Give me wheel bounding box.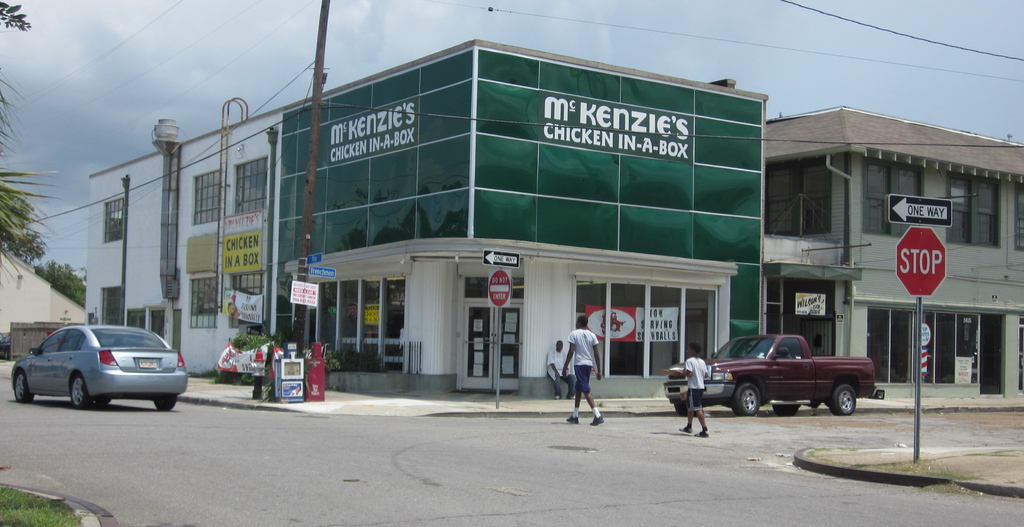
Rect(828, 382, 857, 416).
